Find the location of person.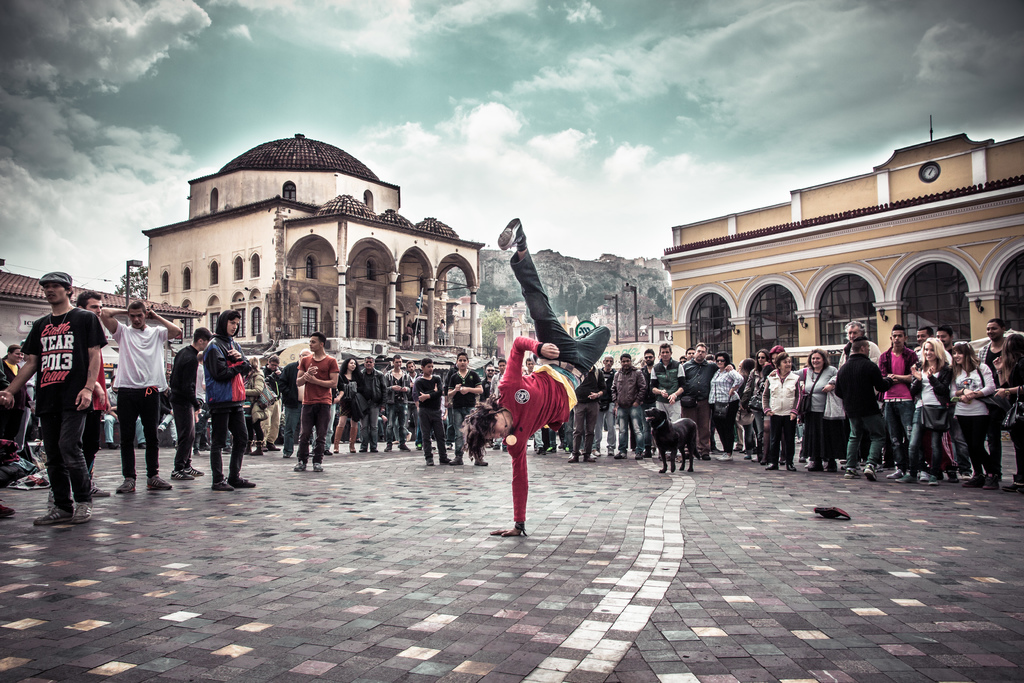
Location: pyautogui.locateOnScreen(762, 343, 787, 372).
